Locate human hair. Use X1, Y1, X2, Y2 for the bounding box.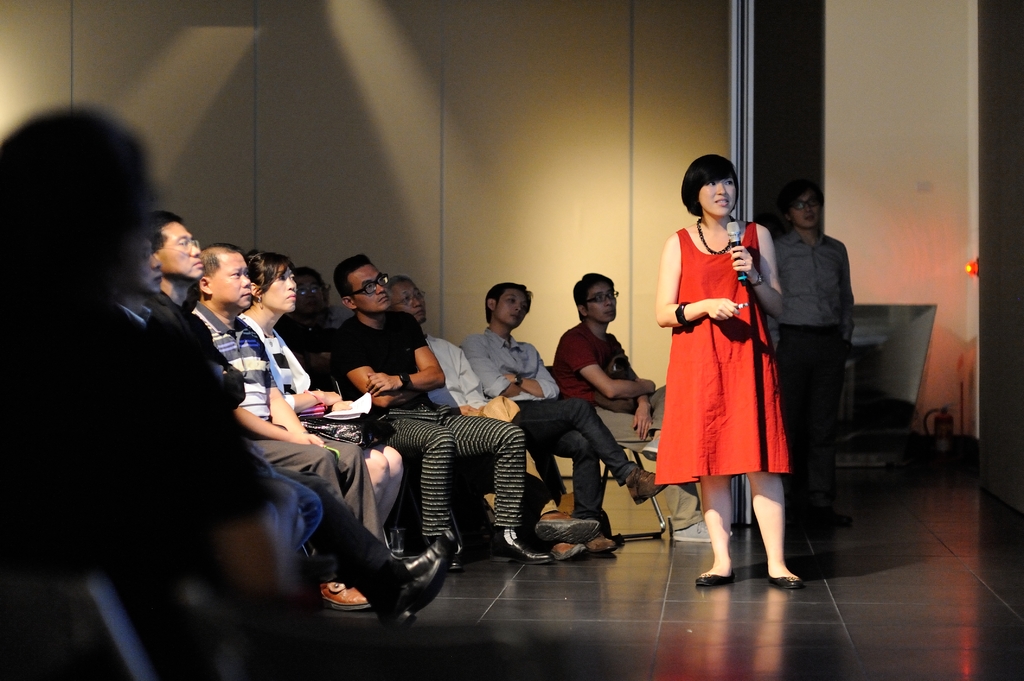
239, 243, 291, 297.
